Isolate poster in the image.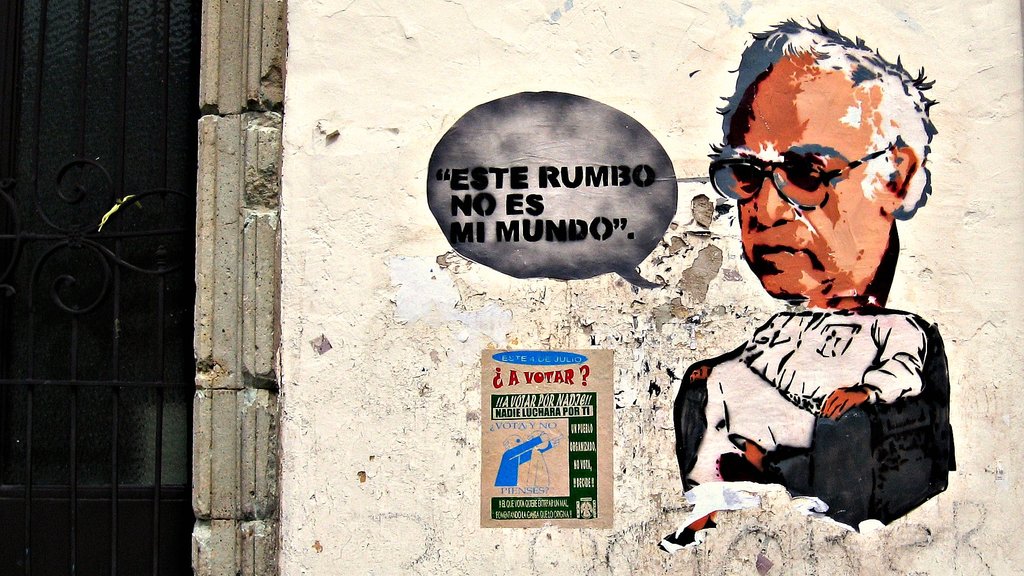
Isolated region: detection(287, 0, 1023, 575).
